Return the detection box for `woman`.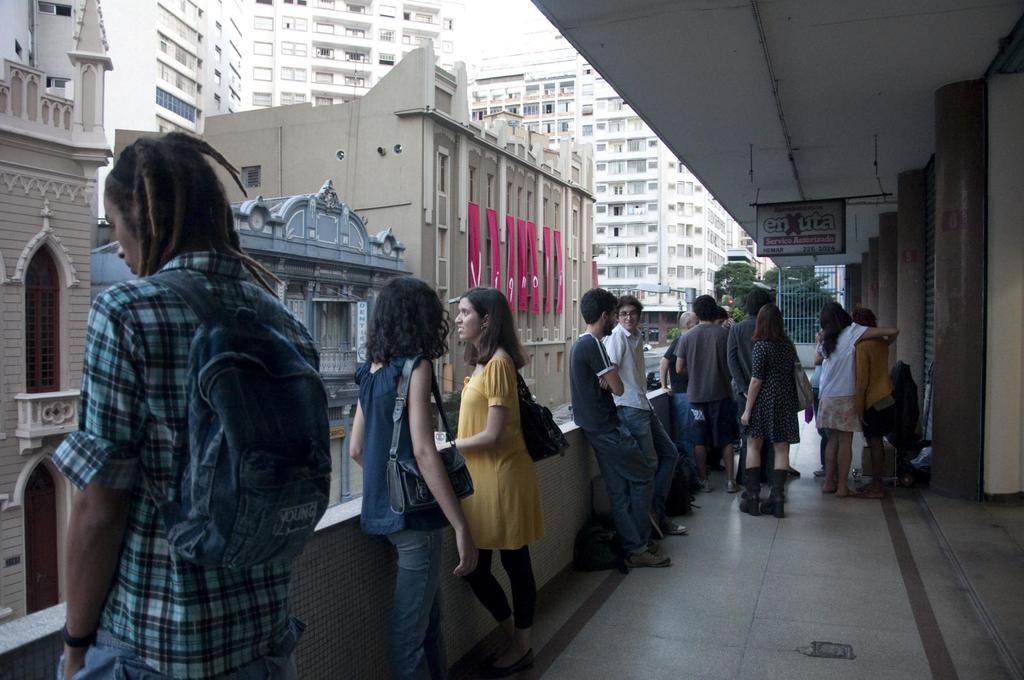
(724,305,754,386).
